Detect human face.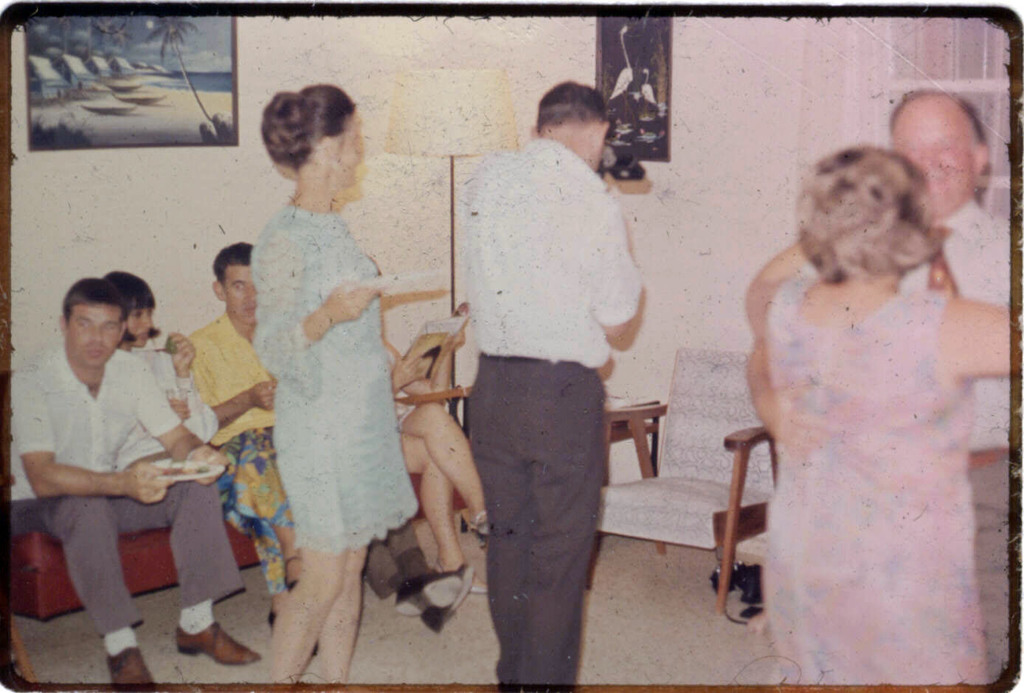
Detected at box=[128, 305, 152, 350].
